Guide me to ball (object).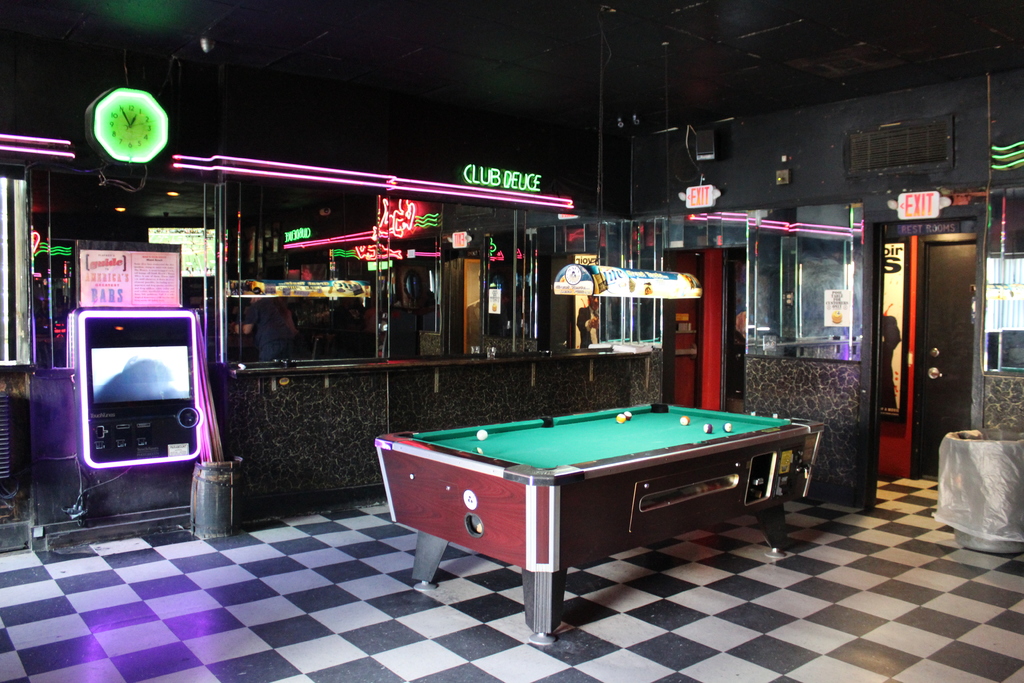
Guidance: (703,423,714,434).
